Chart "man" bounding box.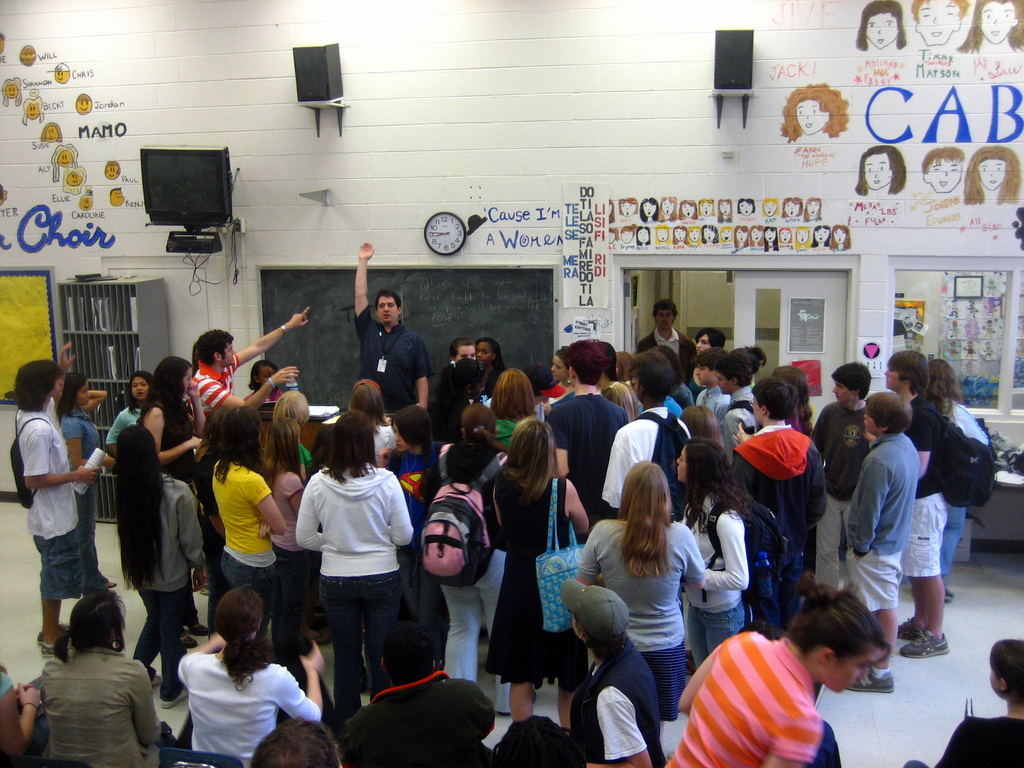
Charted: crop(540, 338, 632, 527).
